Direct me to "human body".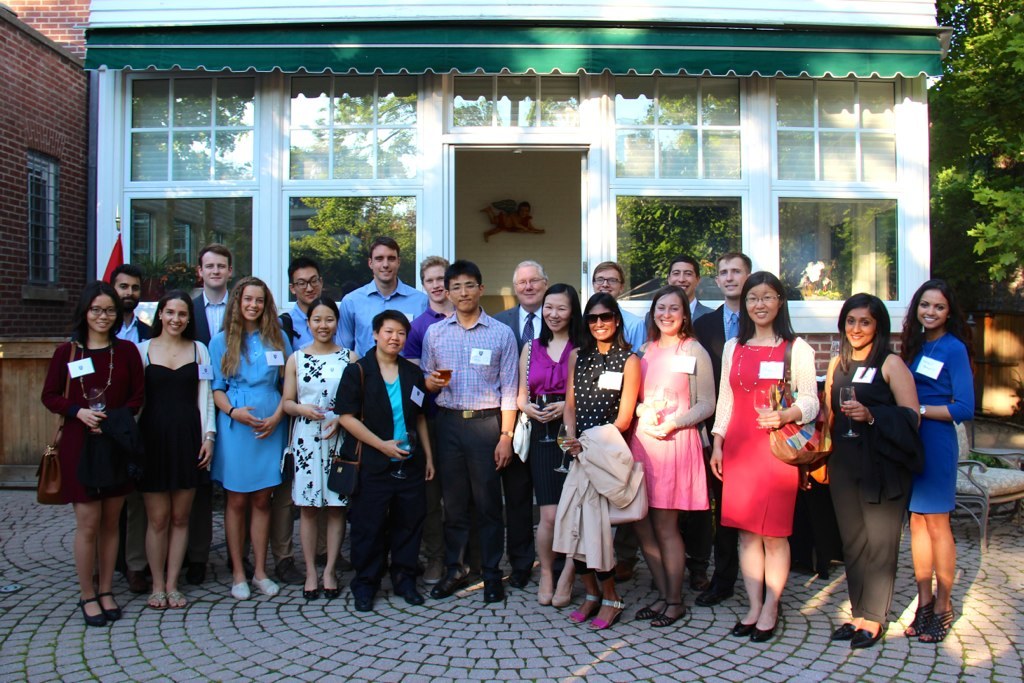
Direction: detection(693, 240, 755, 359).
